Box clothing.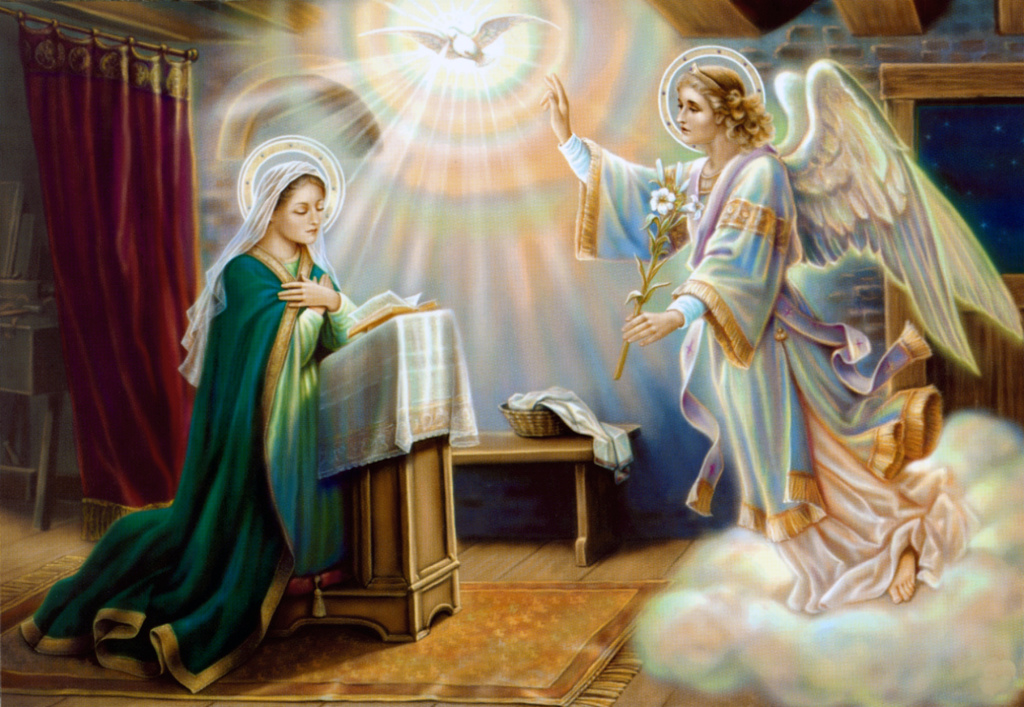
bbox(559, 144, 966, 611).
